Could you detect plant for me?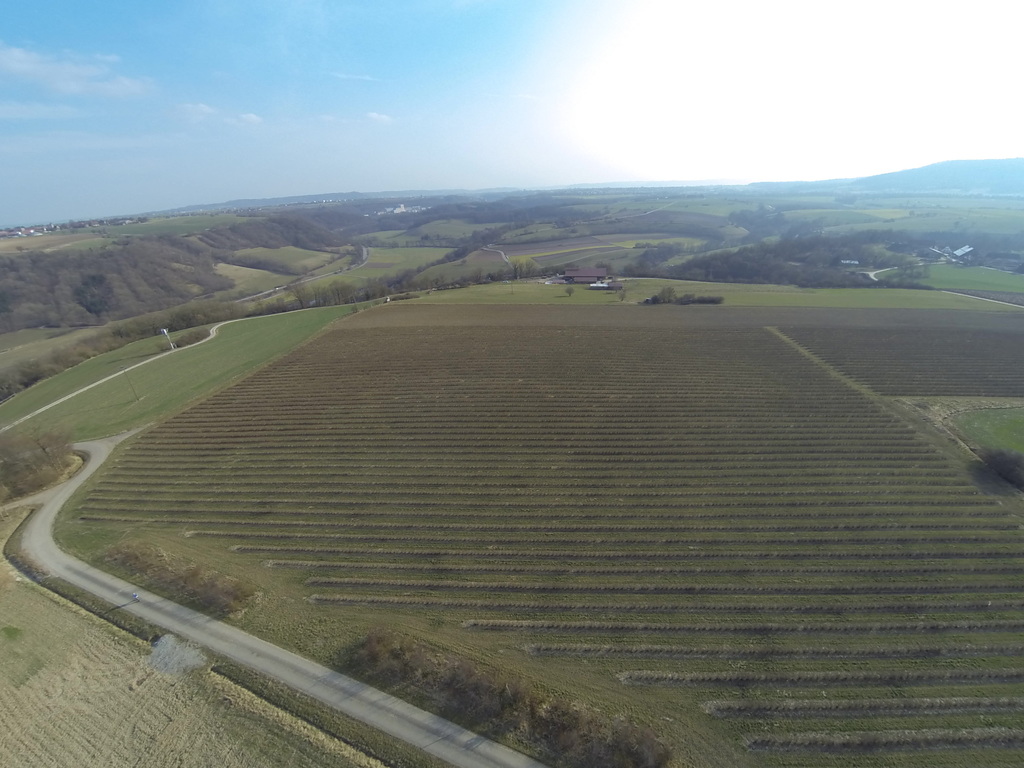
Detection result: [x1=172, y1=323, x2=205, y2=351].
